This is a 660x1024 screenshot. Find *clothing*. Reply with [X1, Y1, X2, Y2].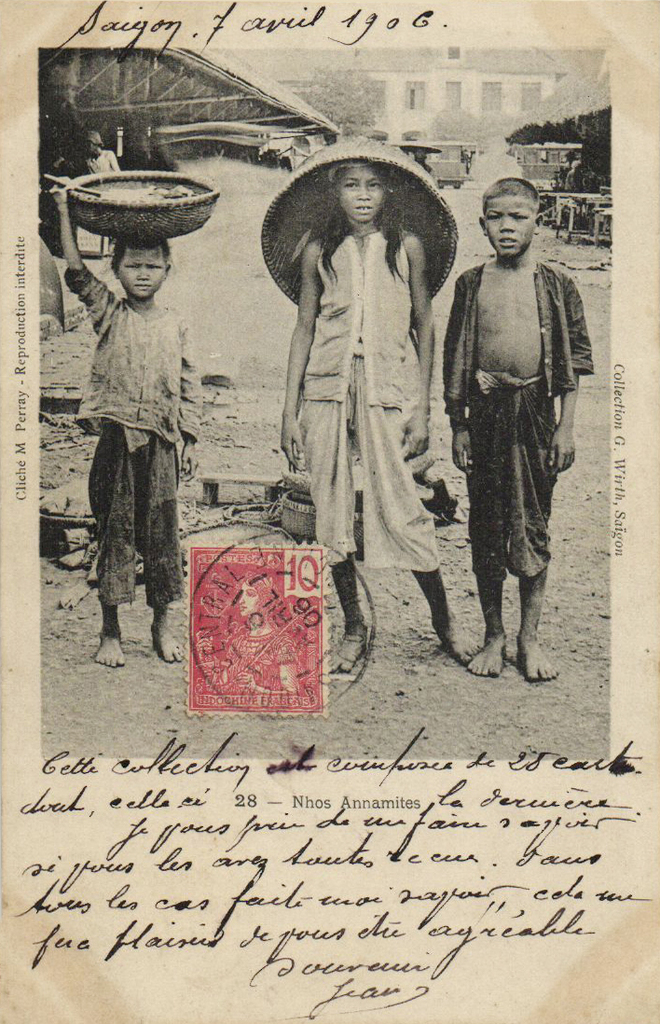
[437, 248, 603, 583].
